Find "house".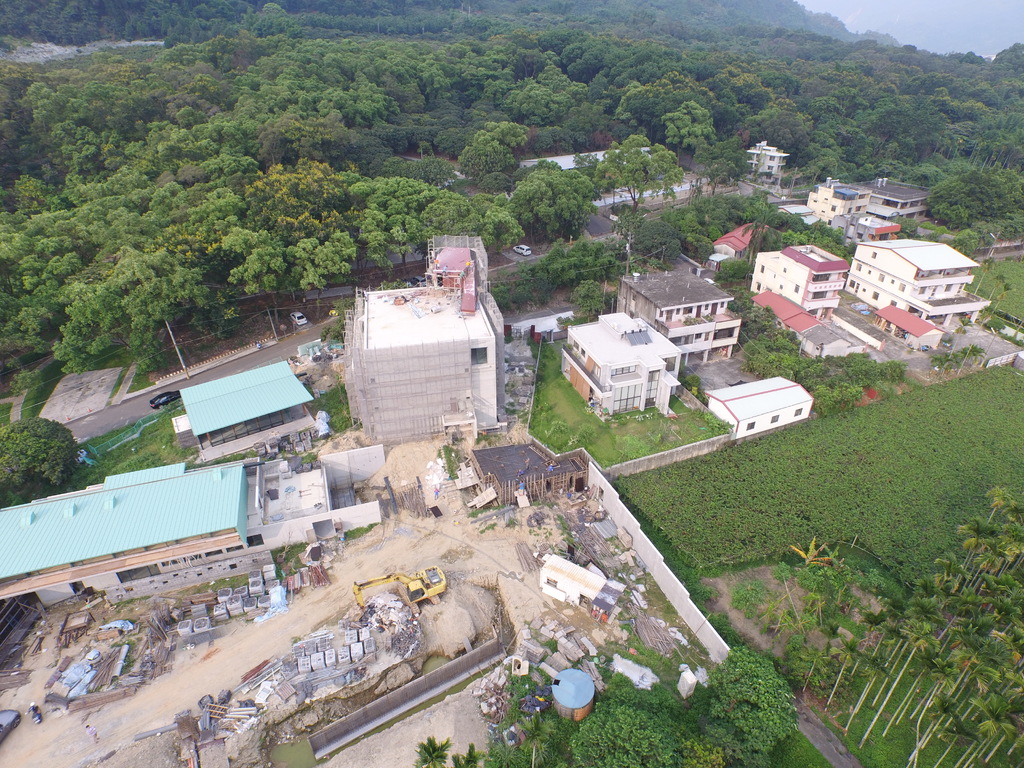
[838,236,993,339].
